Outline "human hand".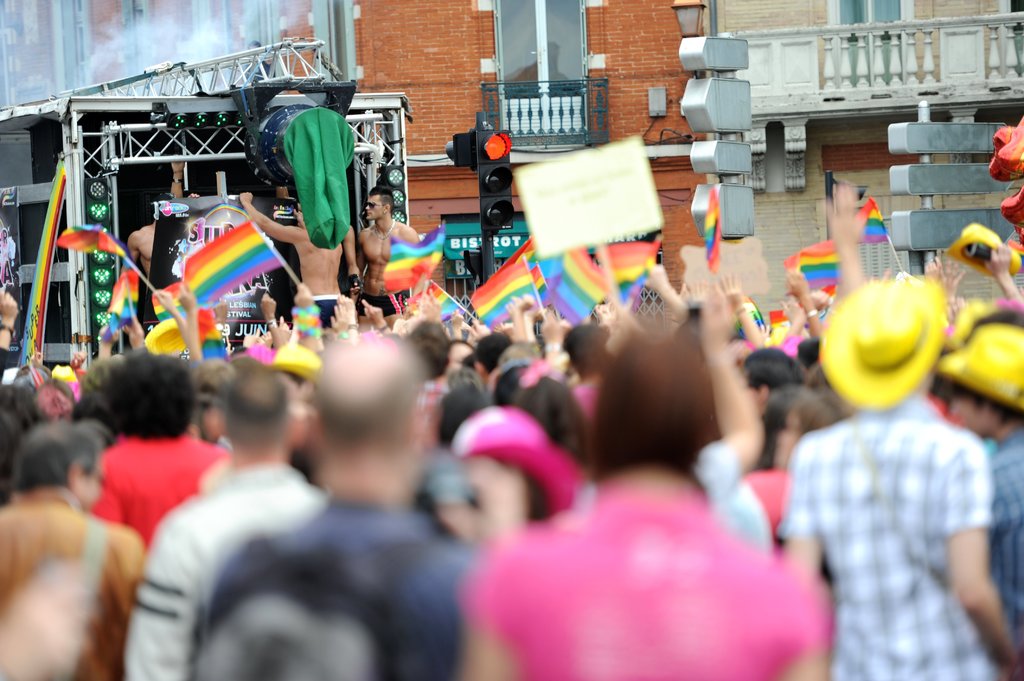
Outline: 150 292 178 314.
